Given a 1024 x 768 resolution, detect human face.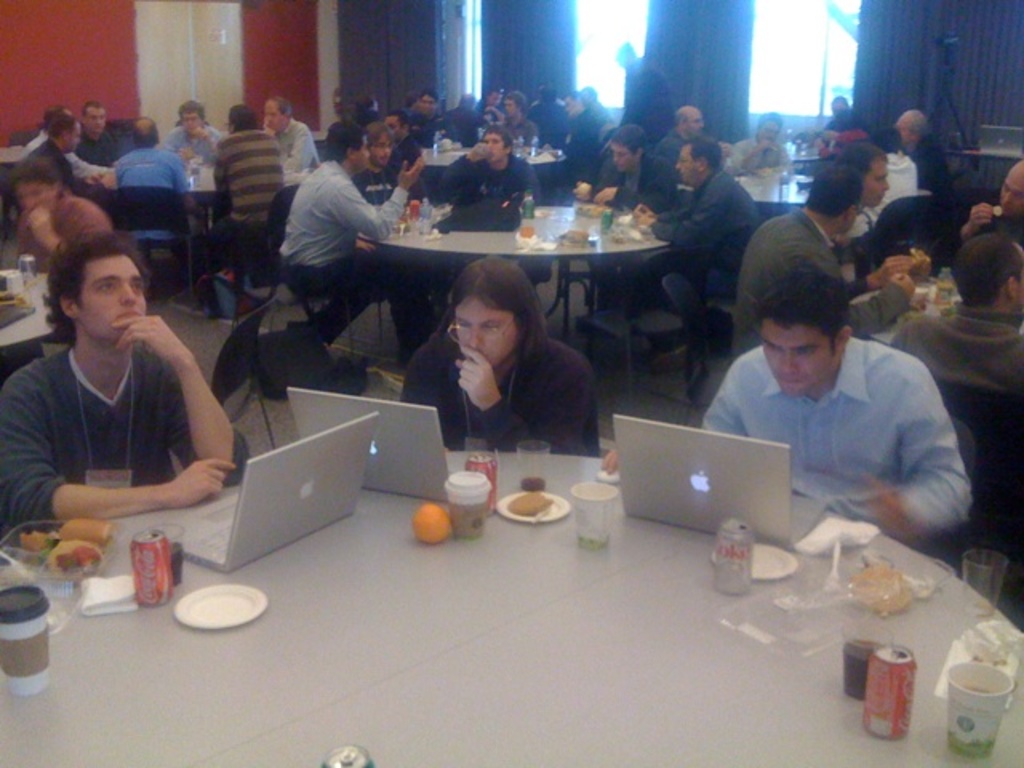
box=[18, 178, 56, 206].
